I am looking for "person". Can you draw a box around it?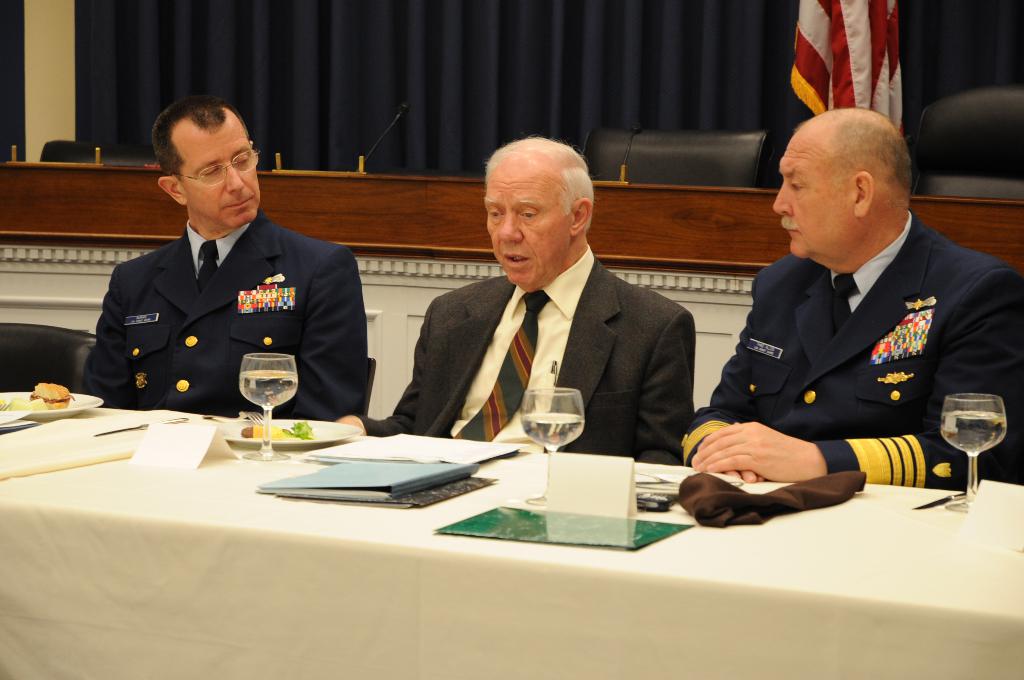
Sure, the bounding box is (671,108,1023,482).
